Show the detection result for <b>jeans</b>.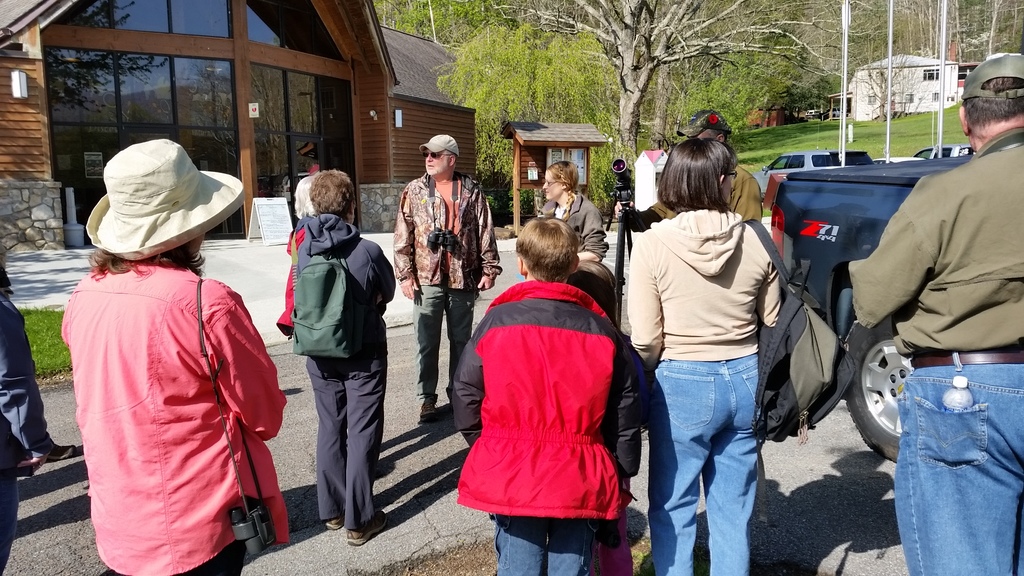
crop(646, 367, 763, 575).
